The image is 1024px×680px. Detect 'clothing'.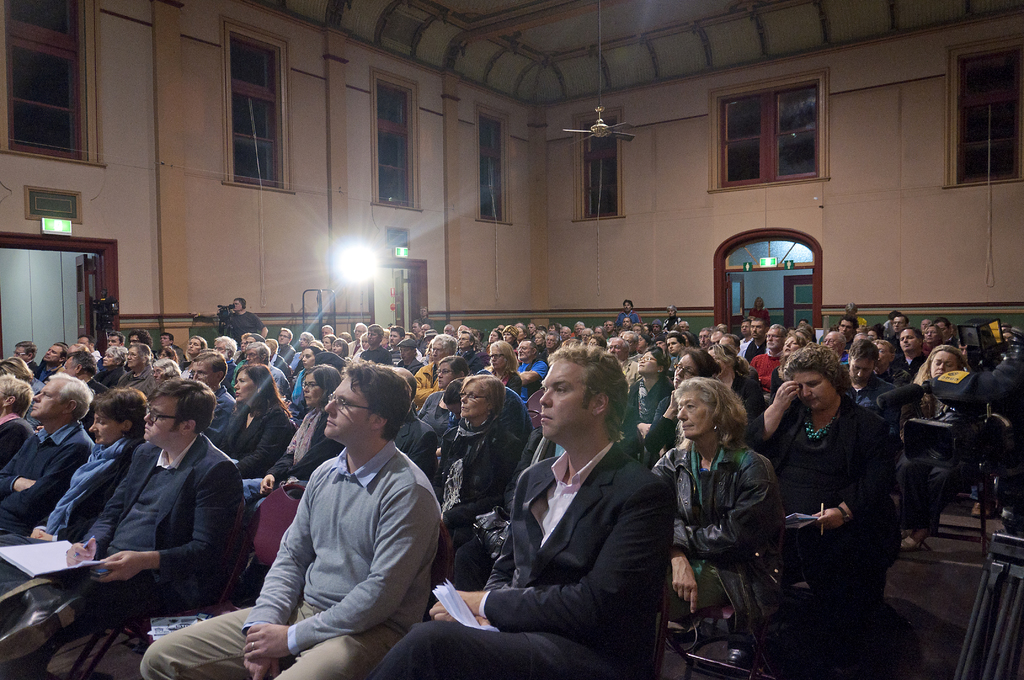
Detection: x1=409, y1=356, x2=451, y2=399.
